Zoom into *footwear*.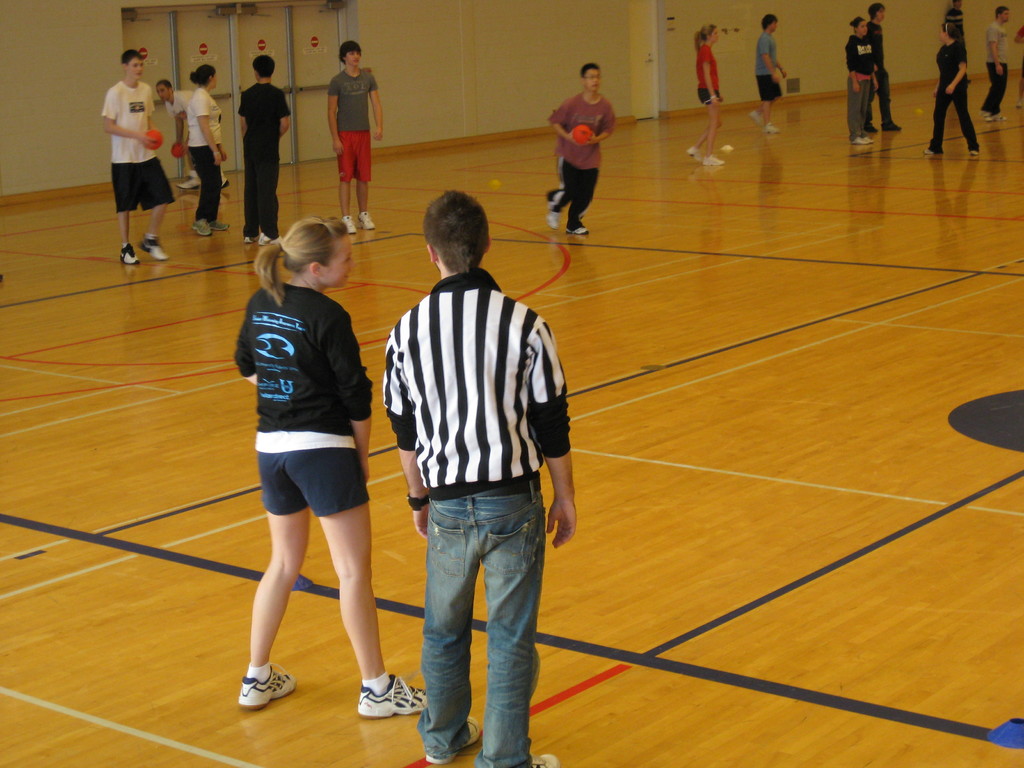
Zoom target: Rect(686, 145, 702, 166).
